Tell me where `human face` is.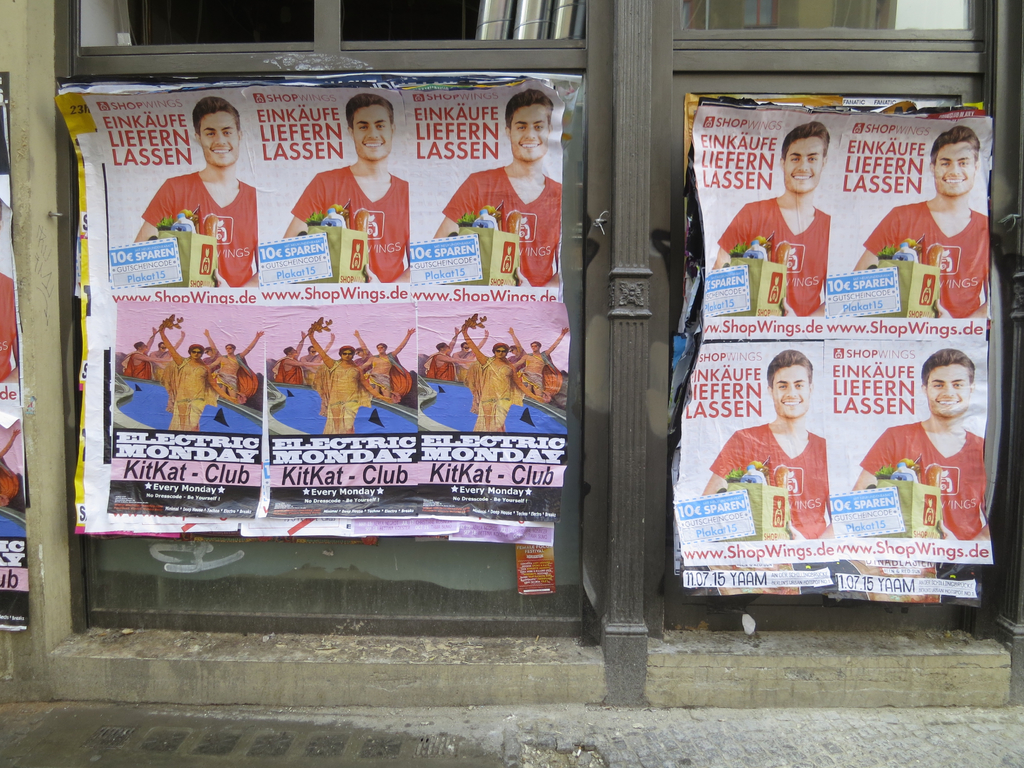
`human face` is at (left=355, top=109, right=389, bottom=161).
